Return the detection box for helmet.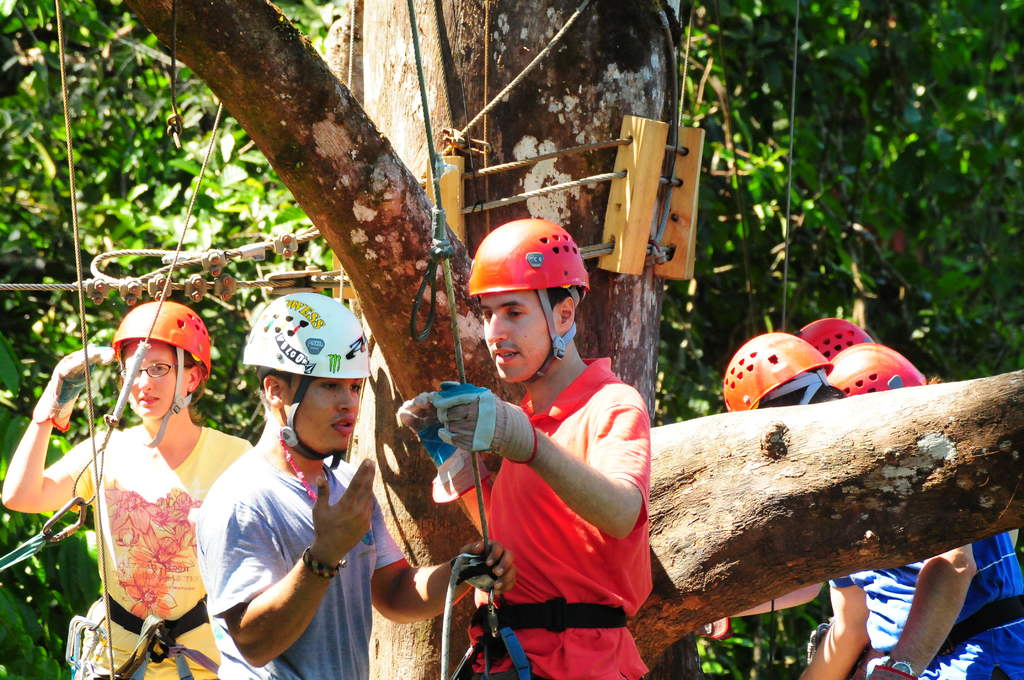
[721,337,829,411].
